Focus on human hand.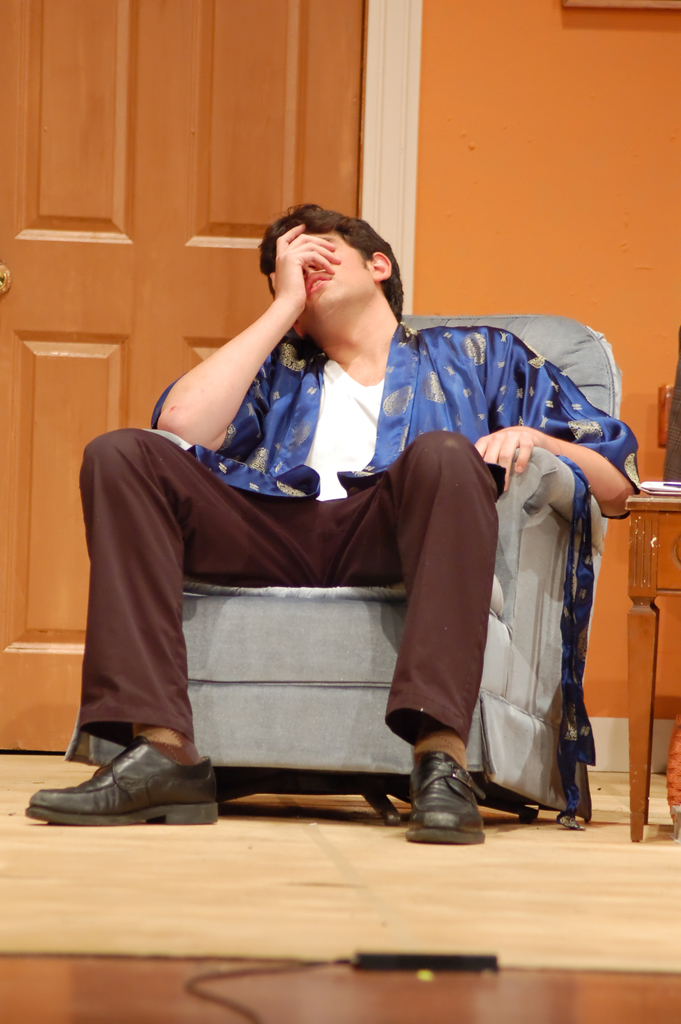
Focused at {"left": 484, "top": 415, "right": 575, "bottom": 483}.
